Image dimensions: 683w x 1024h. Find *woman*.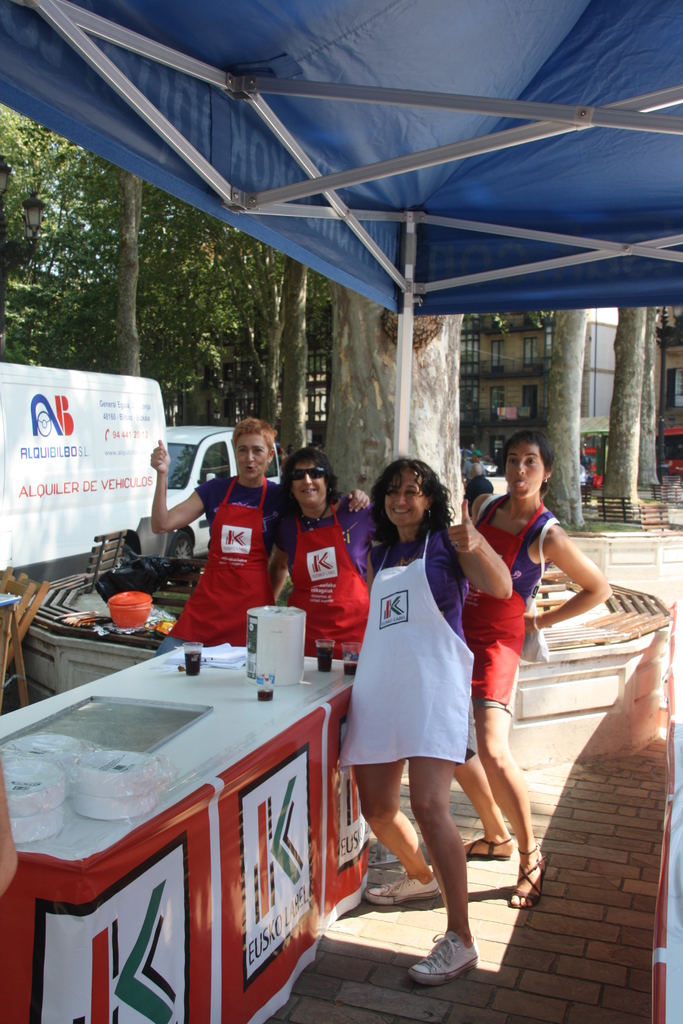
[343,463,500,959].
